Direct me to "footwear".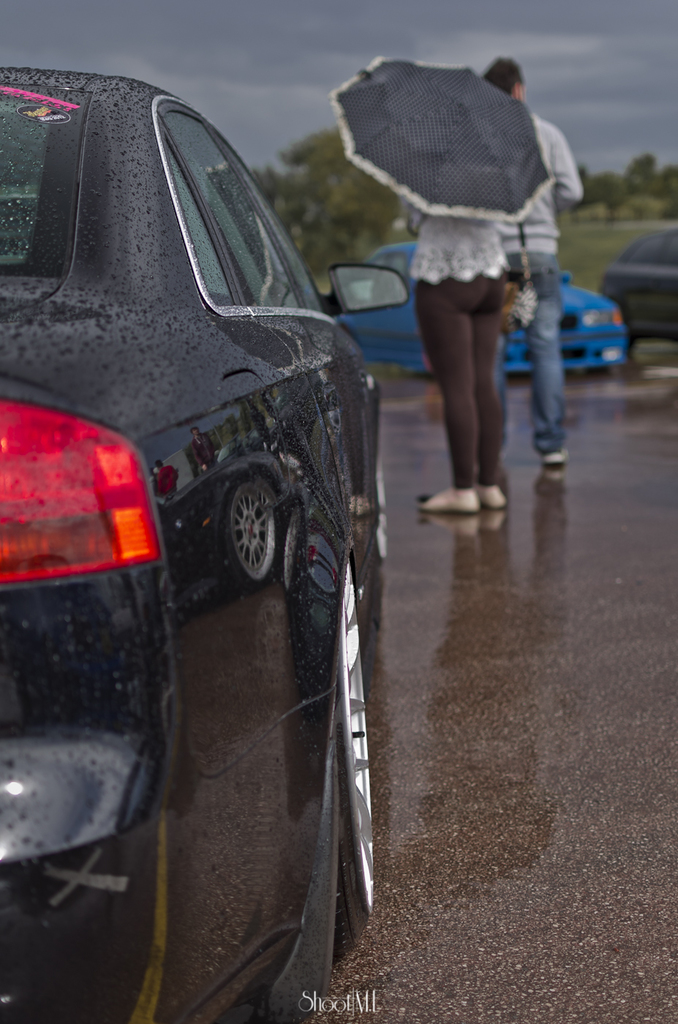
Direction: bbox=[410, 477, 486, 505].
